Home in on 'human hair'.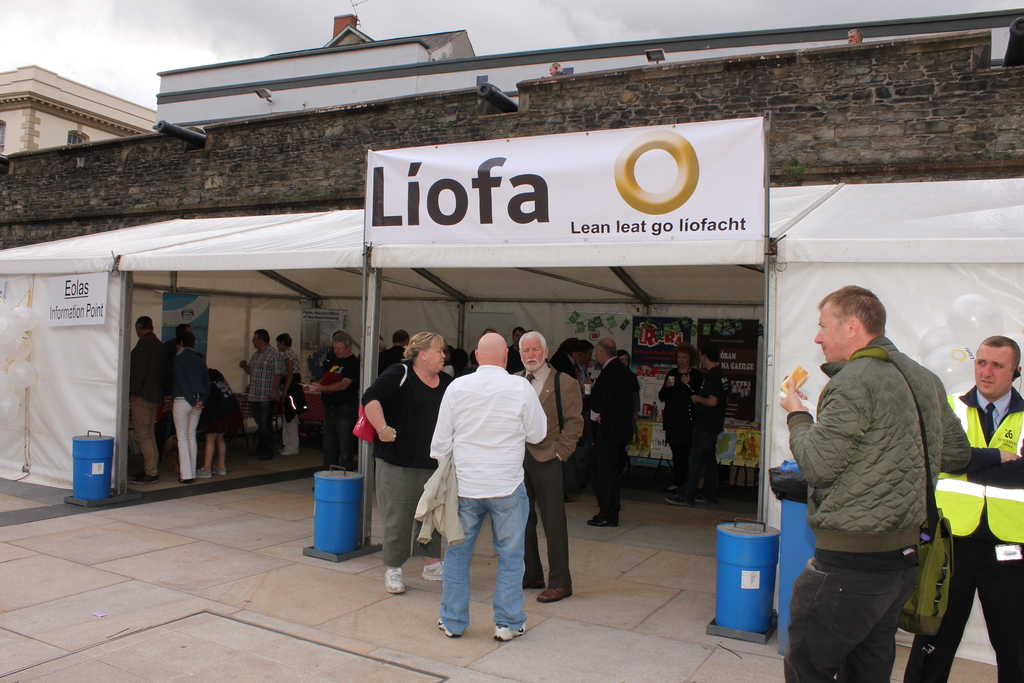
Homed in at bbox=(255, 327, 270, 341).
